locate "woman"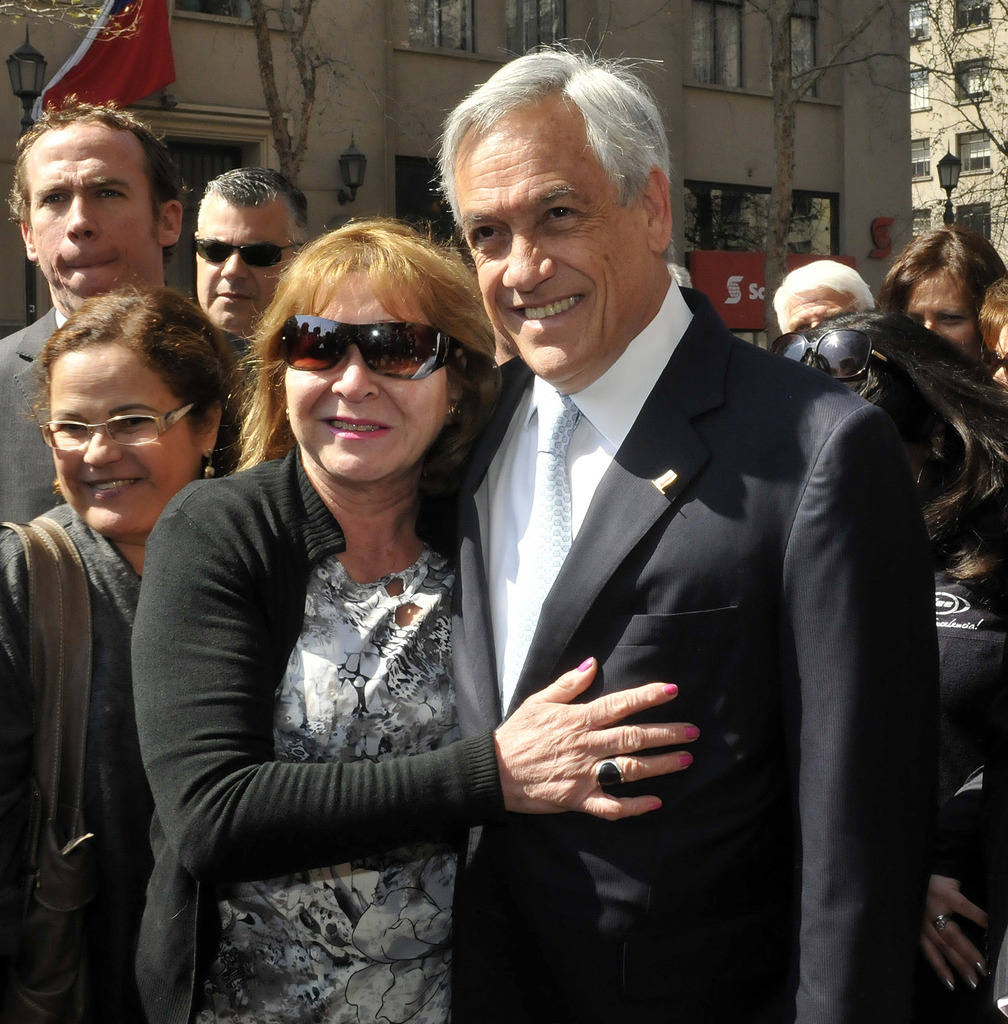
(0,282,251,1023)
